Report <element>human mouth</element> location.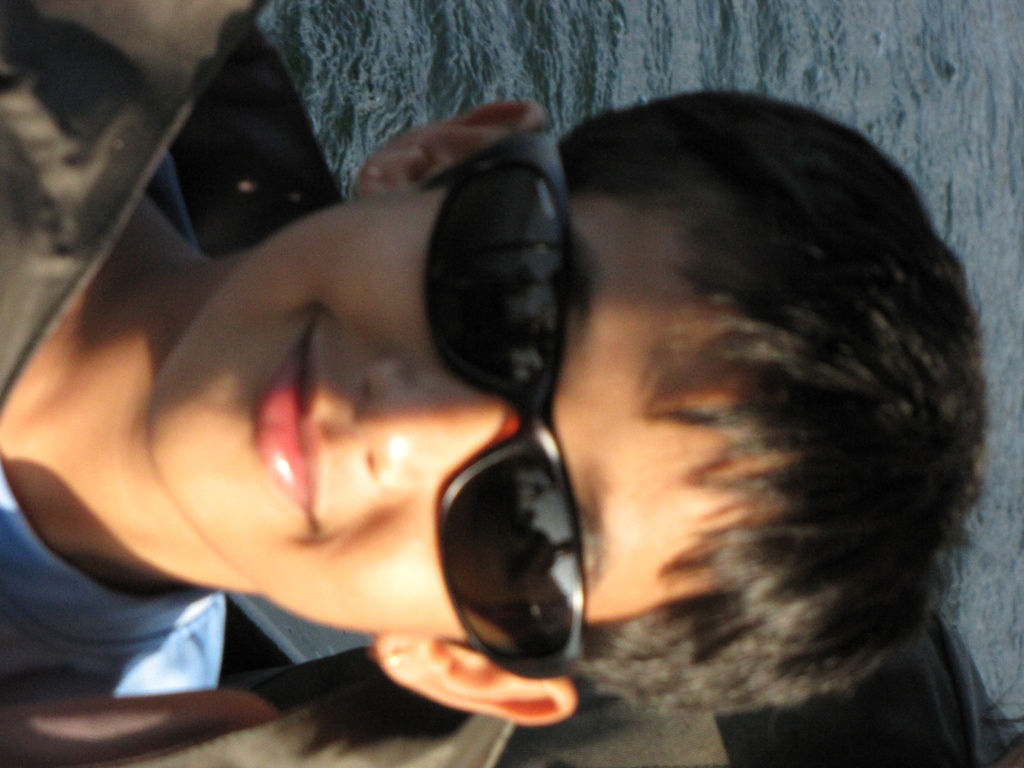
Report: [255,316,326,523].
